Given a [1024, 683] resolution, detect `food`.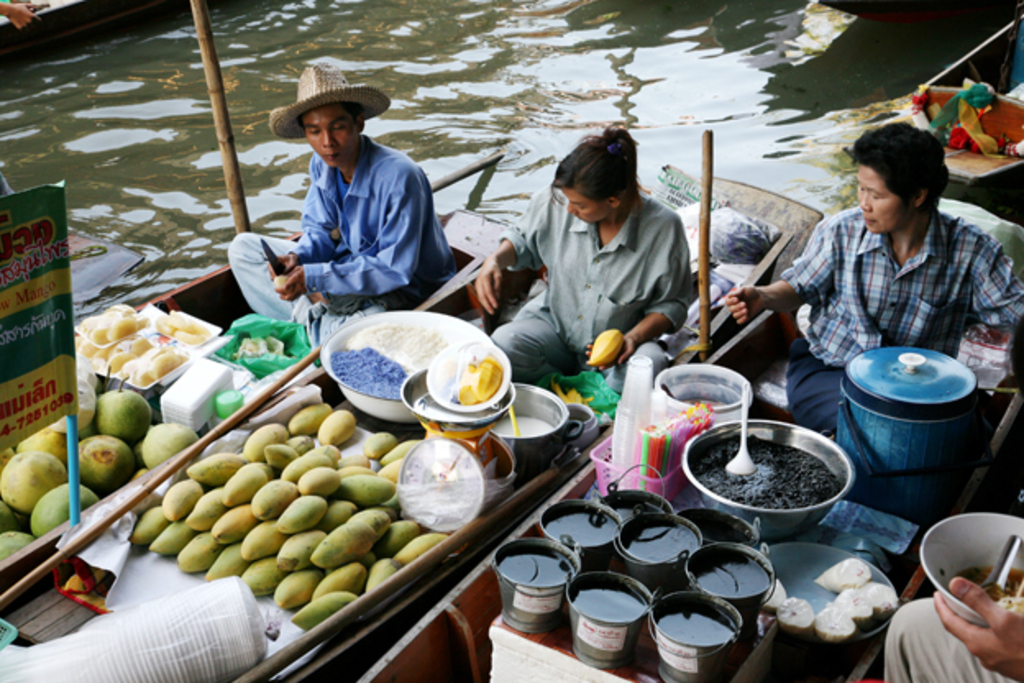
694/435/848/507.
